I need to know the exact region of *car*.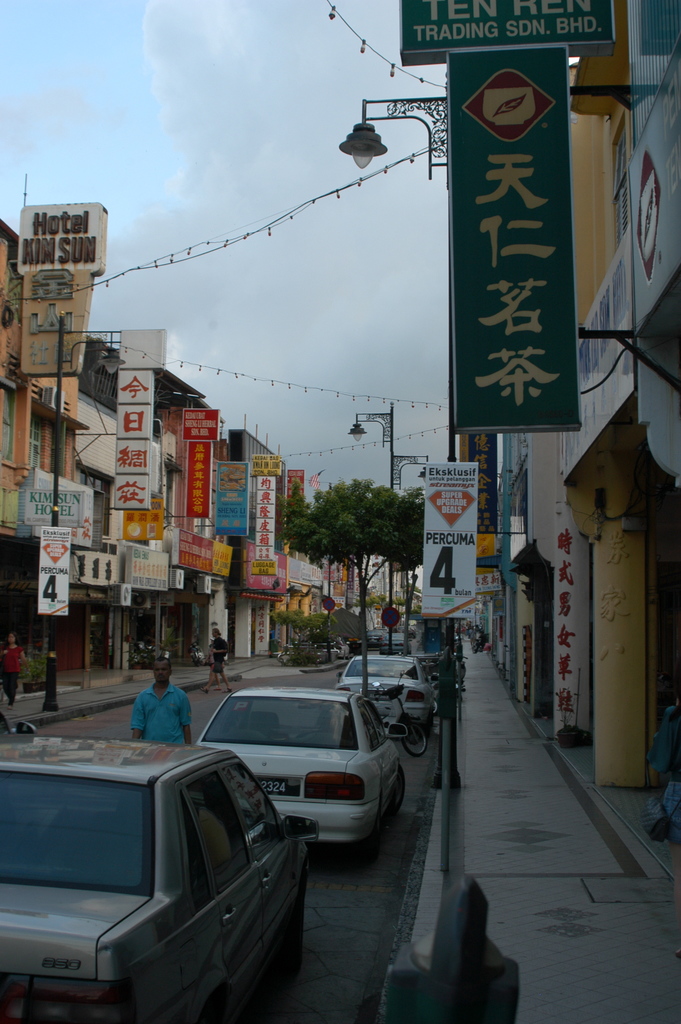
Region: select_region(188, 690, 417, 865).
